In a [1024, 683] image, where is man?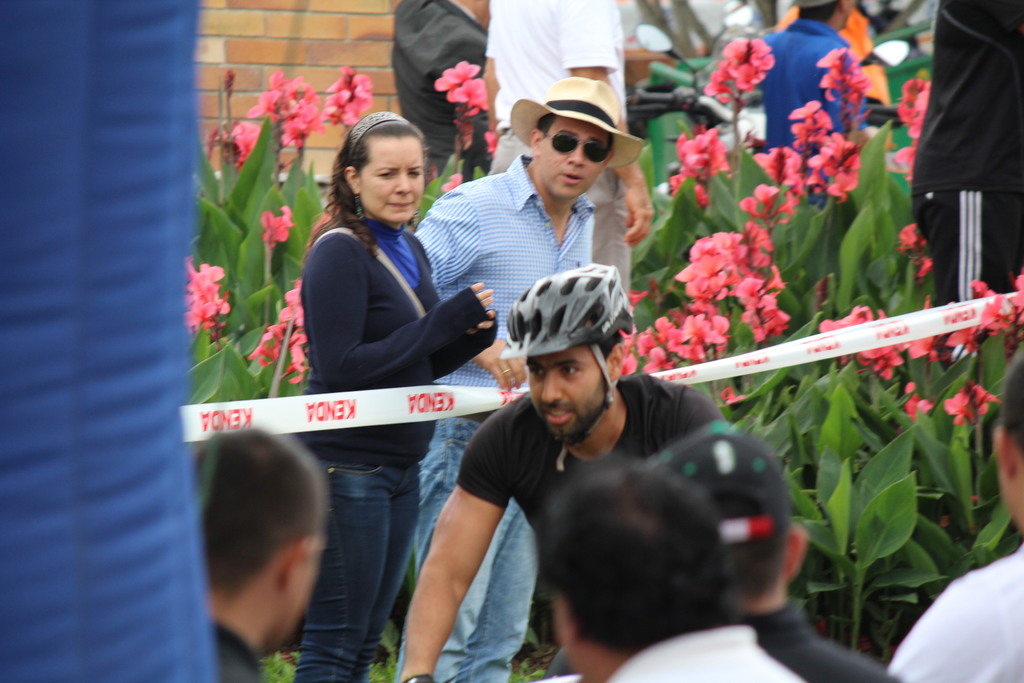
635/425/905/682.
